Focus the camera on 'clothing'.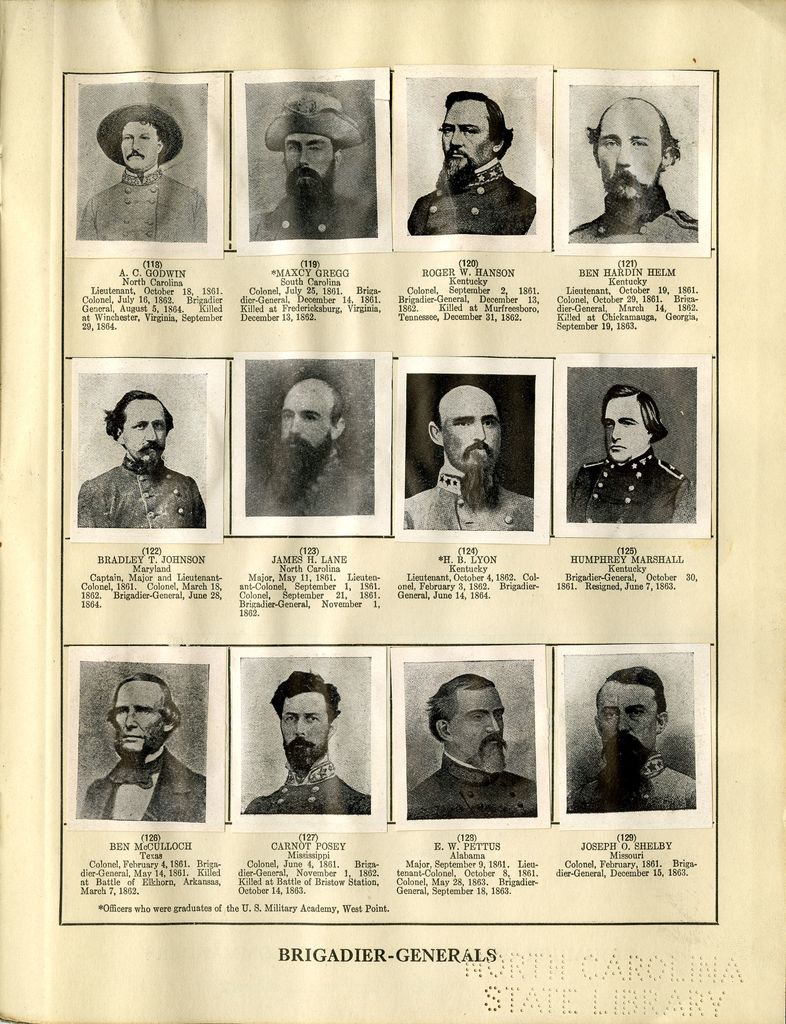
Focus region: pyautogui.locateOnScreen(246, 452, 372, 515).
